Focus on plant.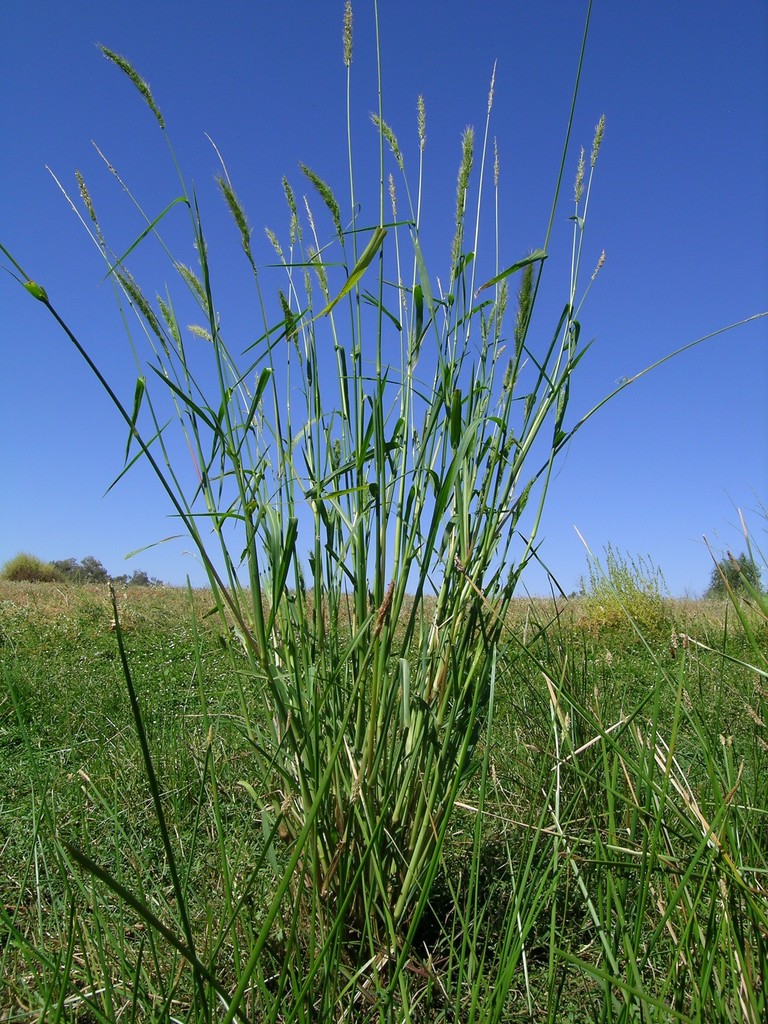
Focused at <bbox>701, 556, 767, 594</bbox>.
